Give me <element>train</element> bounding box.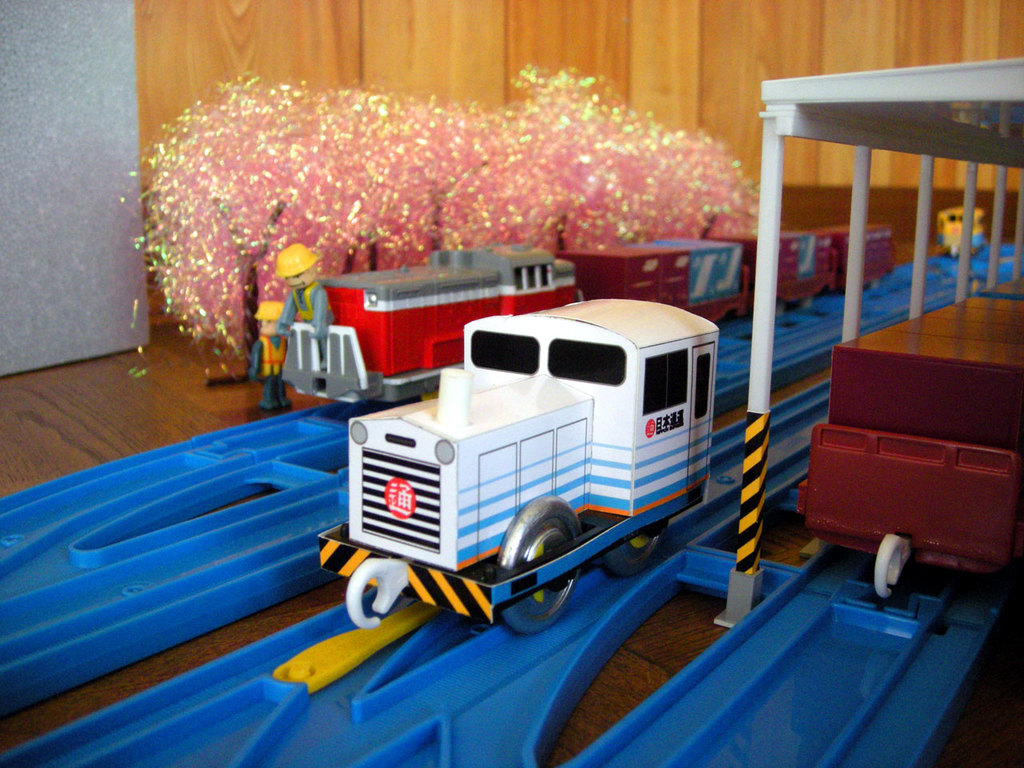
BBox(278, 222, 897, 412).
